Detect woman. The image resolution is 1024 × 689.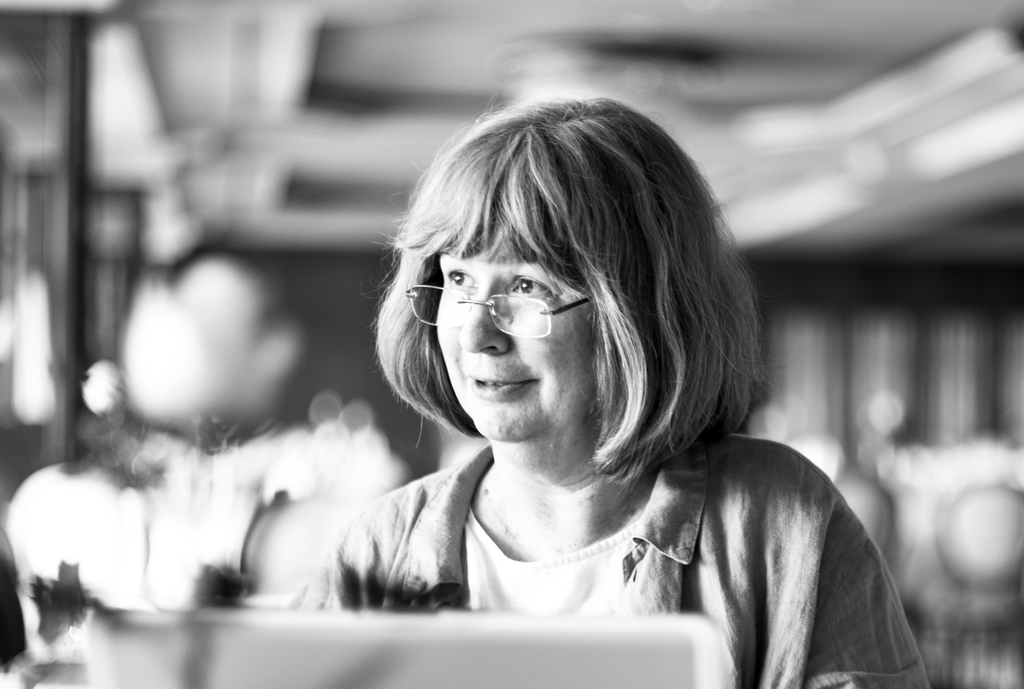
260, 94, 883, 654.
